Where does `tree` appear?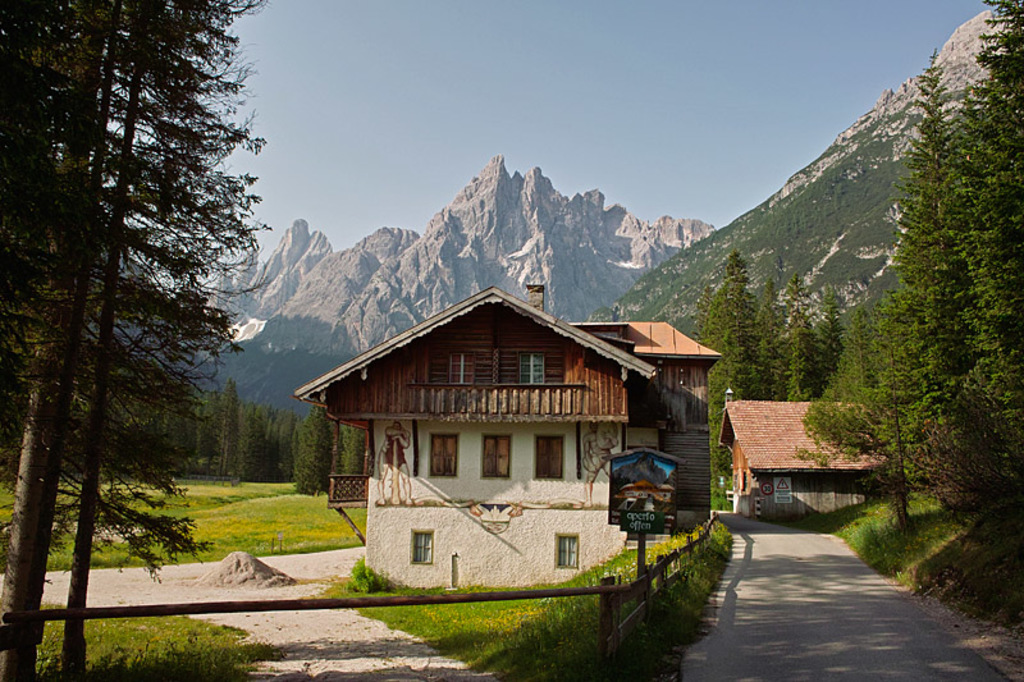
Appears at 49:15:275:559.
